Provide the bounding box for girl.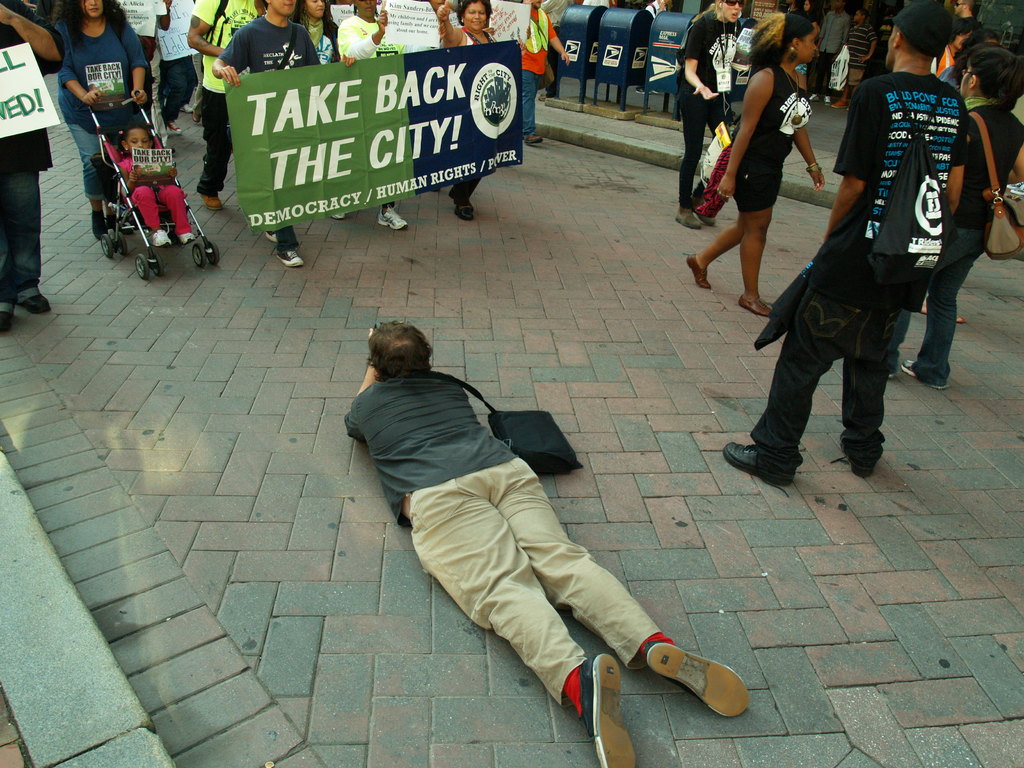
bbox=(922, 8, 985, 85).
